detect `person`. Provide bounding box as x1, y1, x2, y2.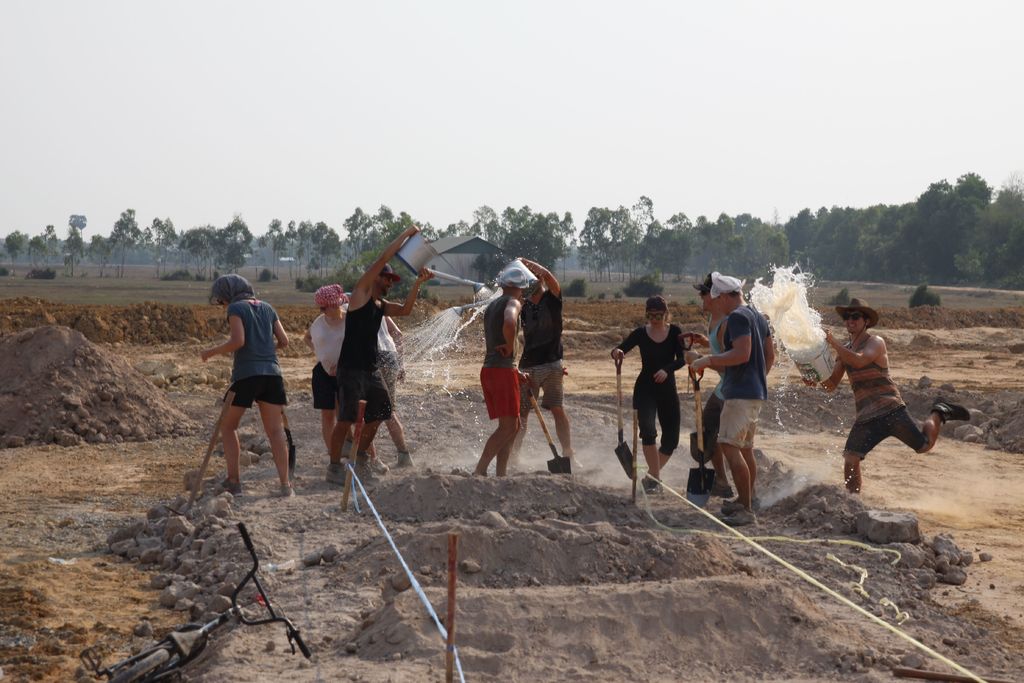
320, 283, 392, 475.
